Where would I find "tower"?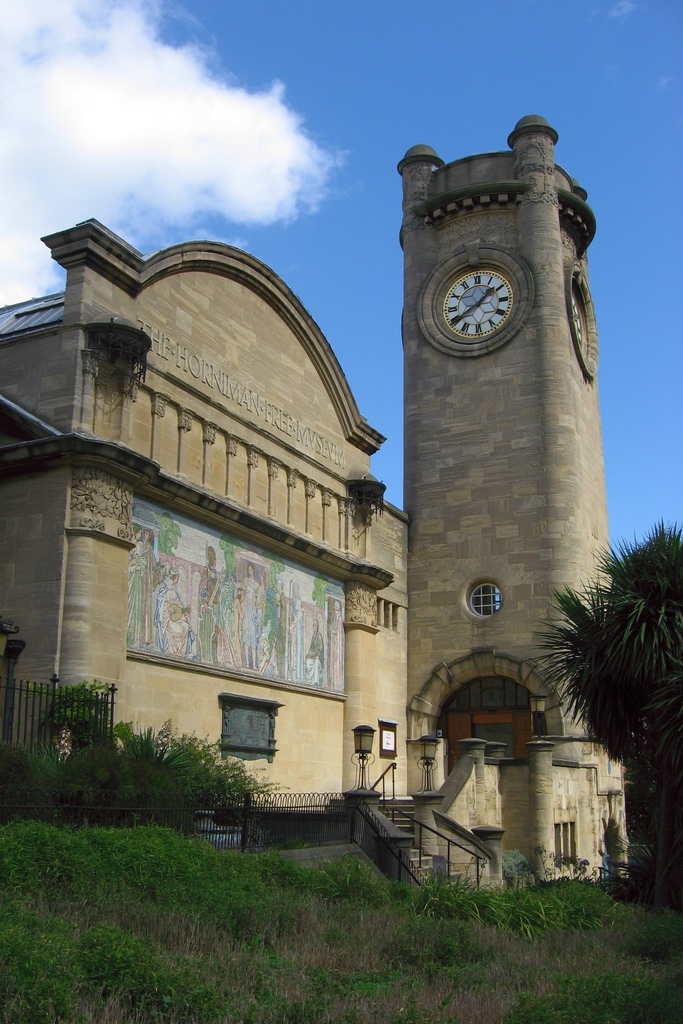
At BBox(380, 70, 612, 790).
